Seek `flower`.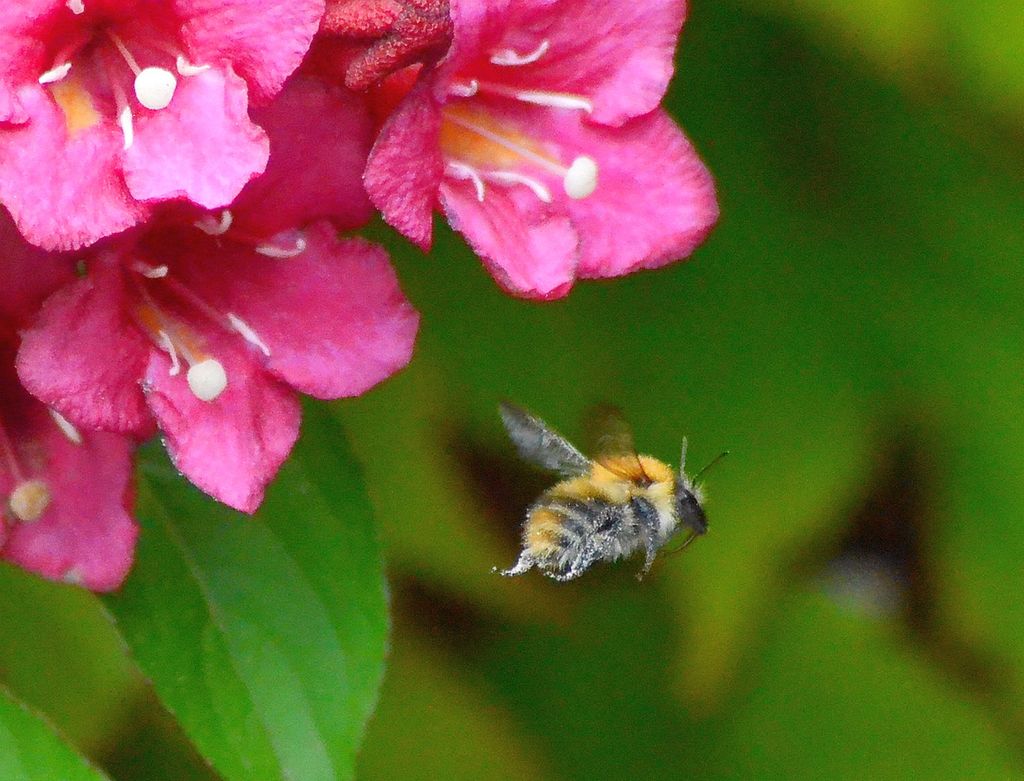
x1=20 y1=69 x2=429 y2=497.
